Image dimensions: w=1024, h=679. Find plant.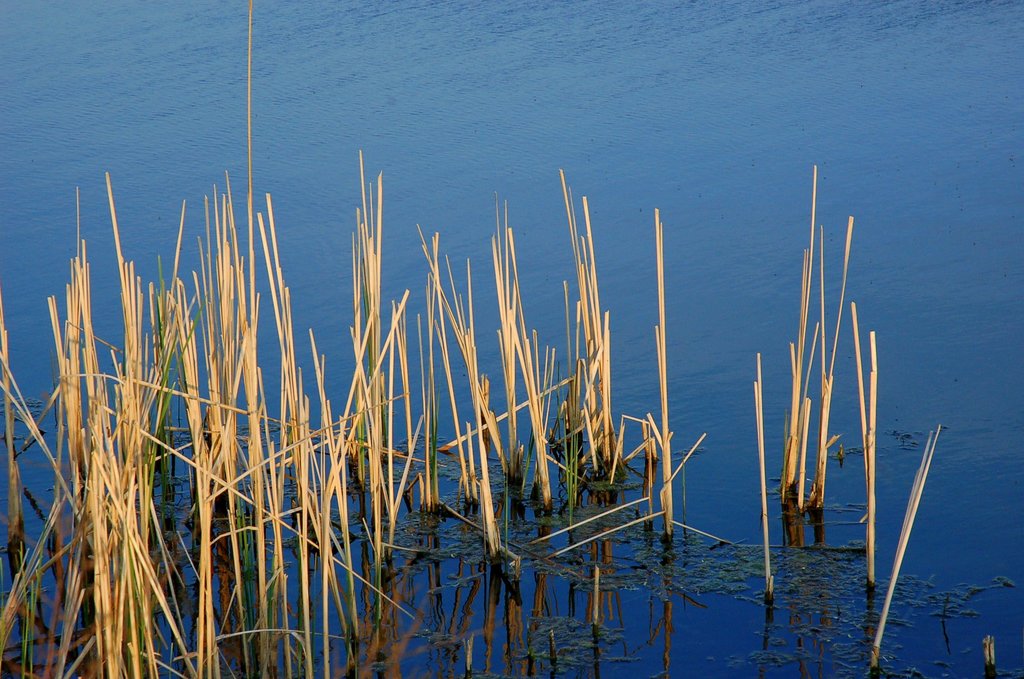
[781, 170, 904, 600].
